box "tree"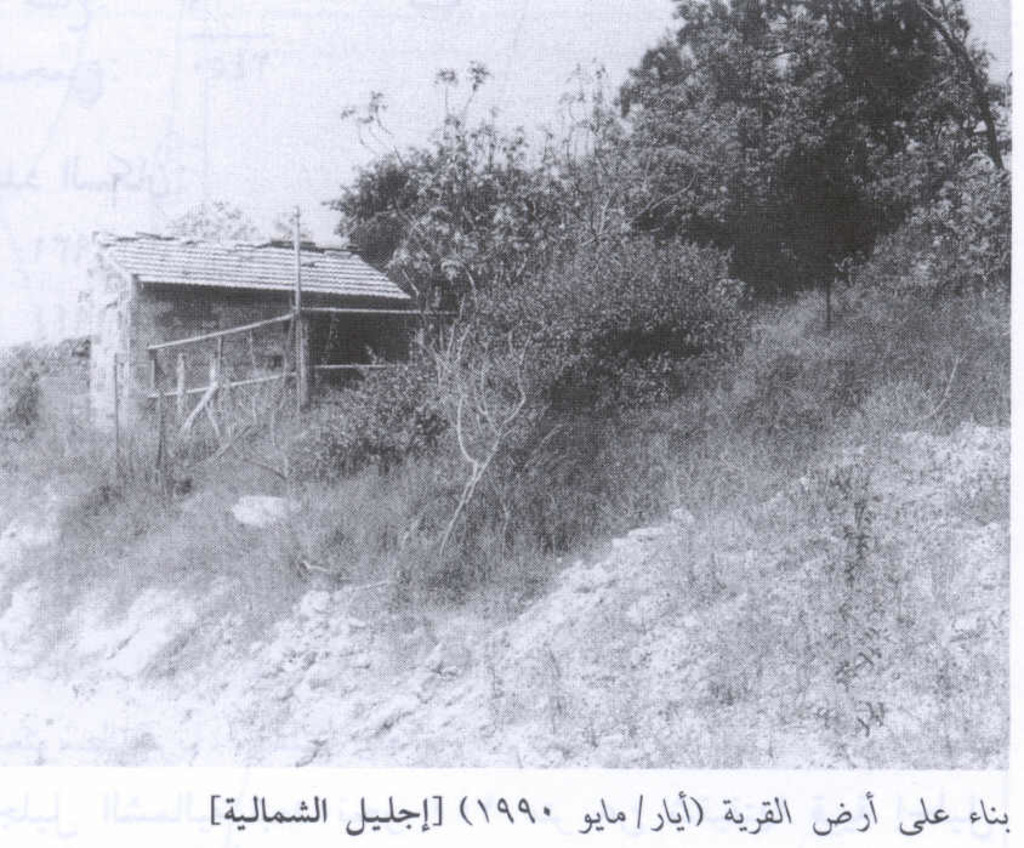
[303,204,761,541]
